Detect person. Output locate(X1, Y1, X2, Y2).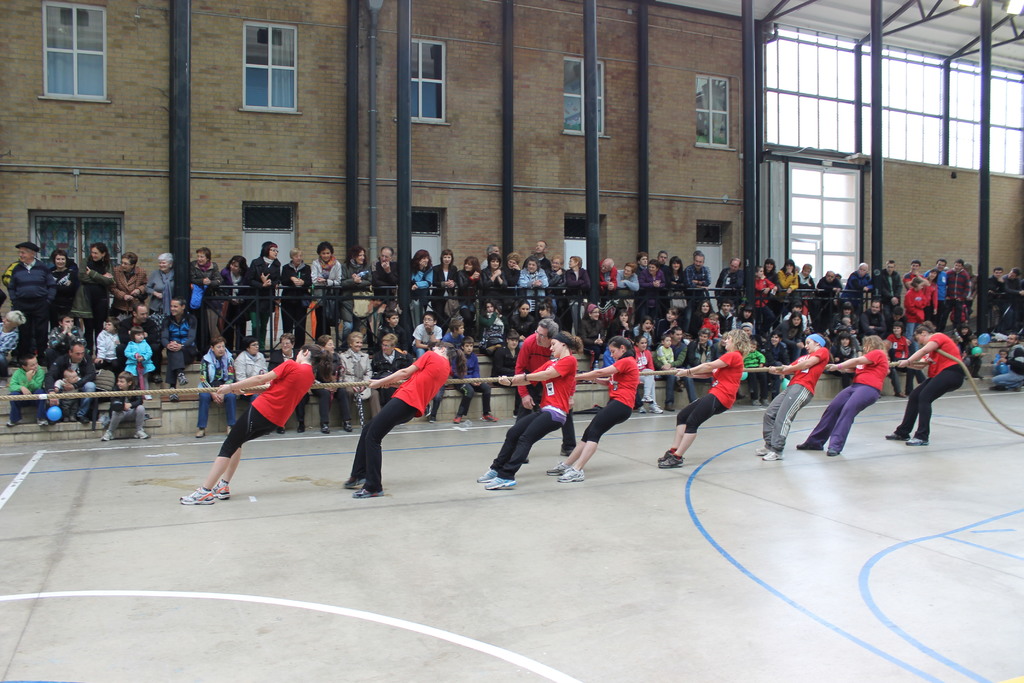
locate(178, 343, 334, 506).
